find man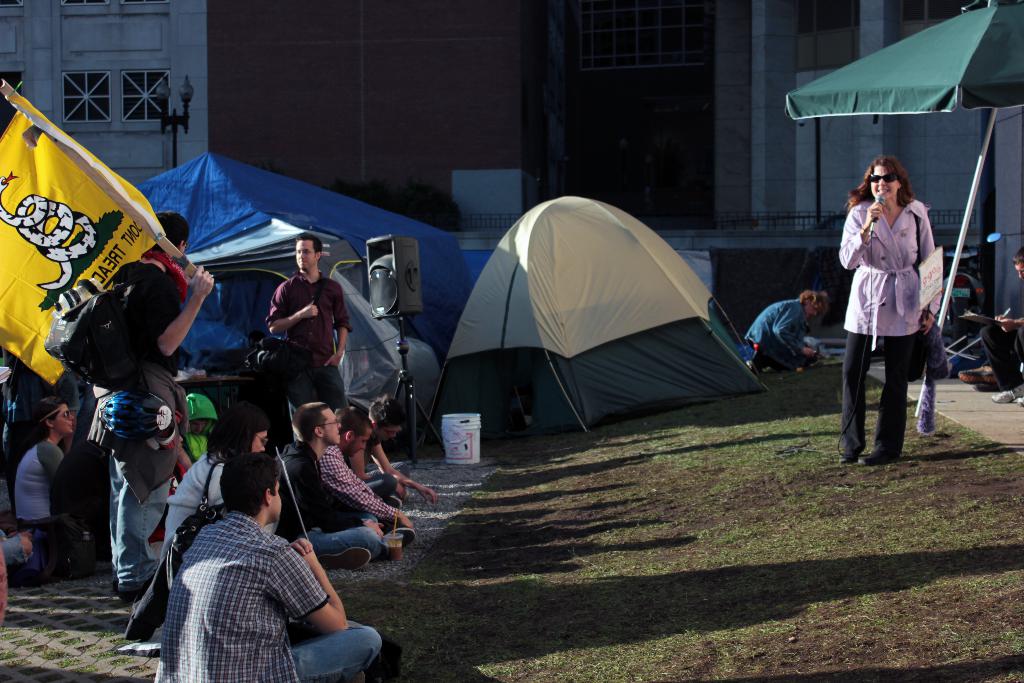
bbox(274, 401, 388, 567)
